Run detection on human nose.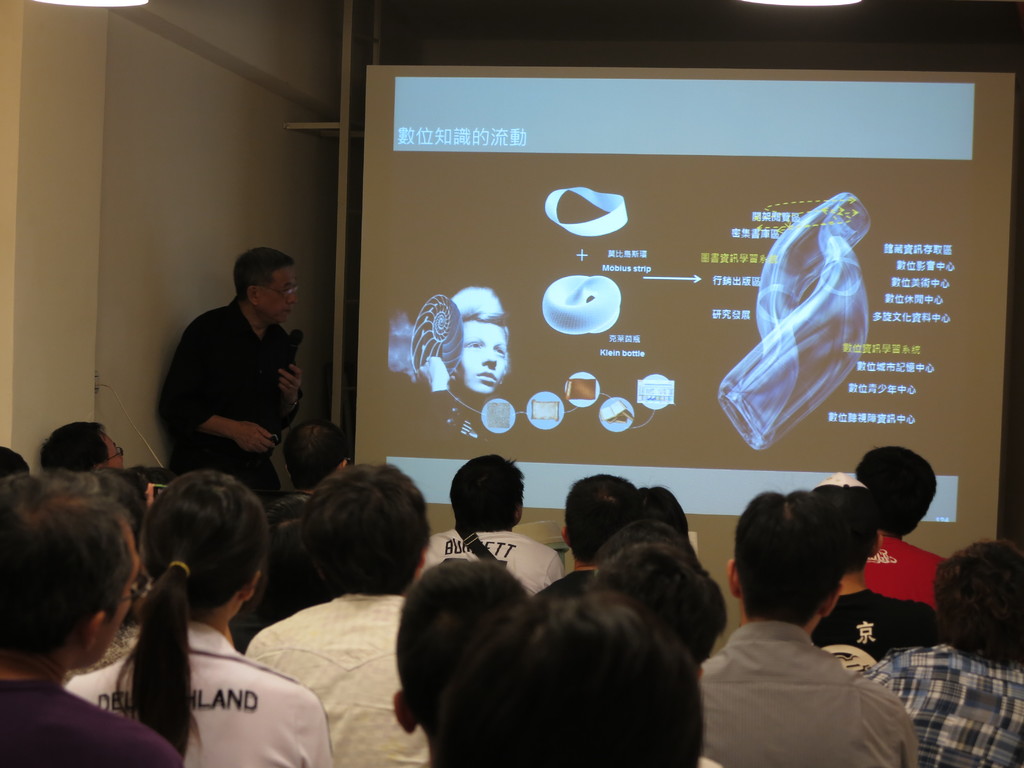
Result: 481 349 497 366.
